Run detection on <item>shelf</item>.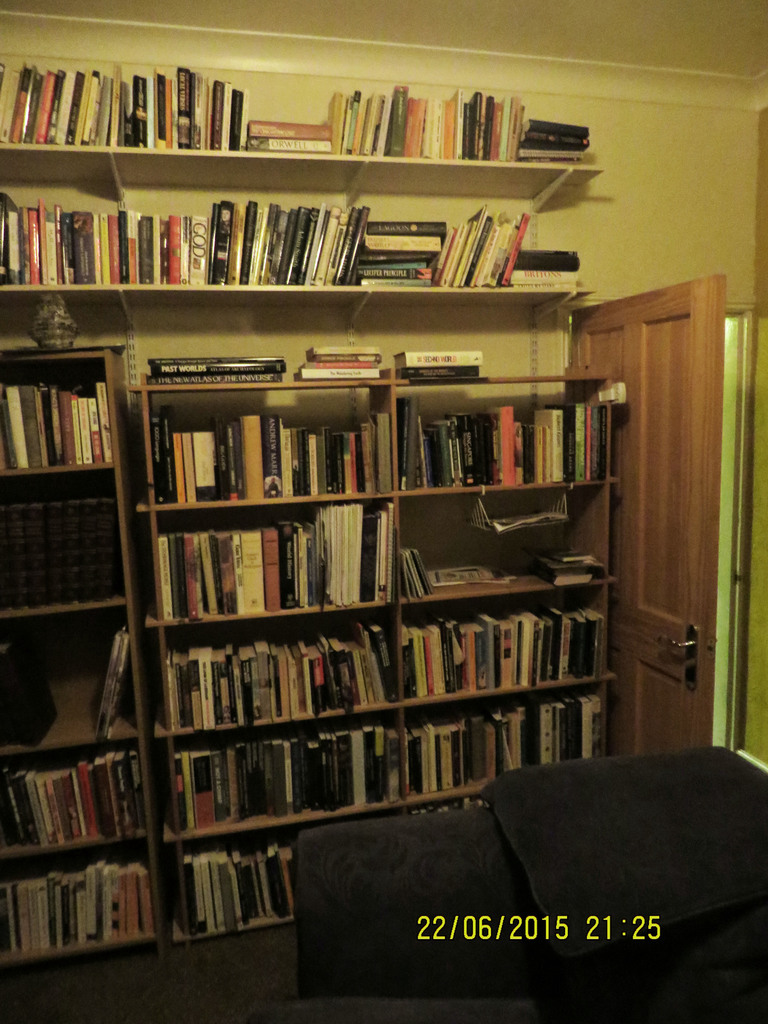
Result: pyautogui.locateOnScreen(131, 507, 394, 605).
